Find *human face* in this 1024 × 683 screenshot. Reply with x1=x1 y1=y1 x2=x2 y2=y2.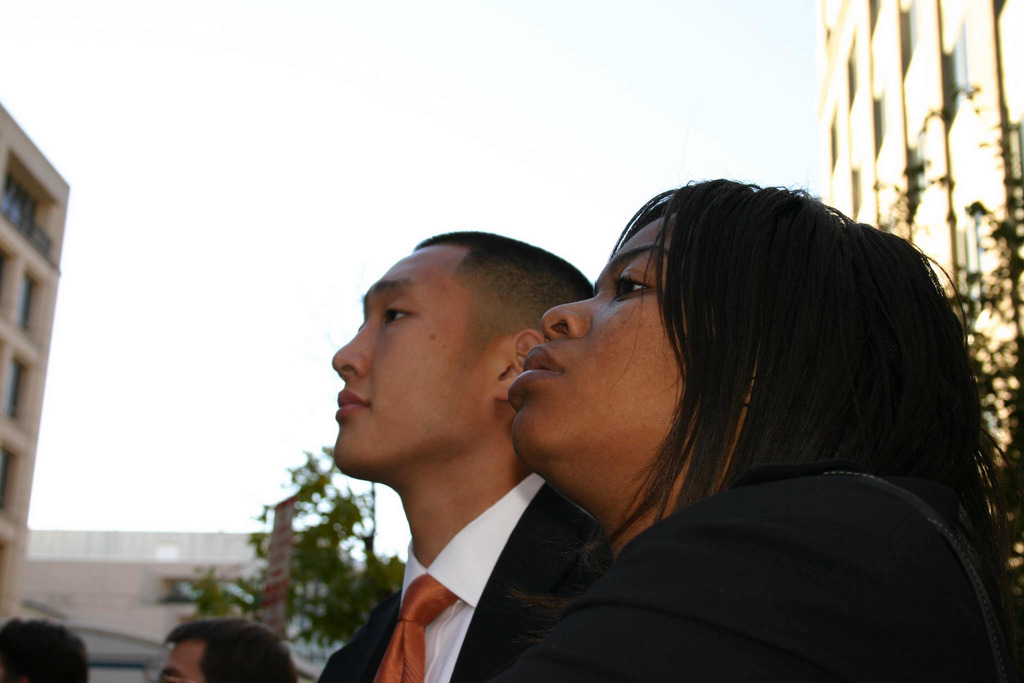
x1=159 y1=642 x2=208 y2=682.
